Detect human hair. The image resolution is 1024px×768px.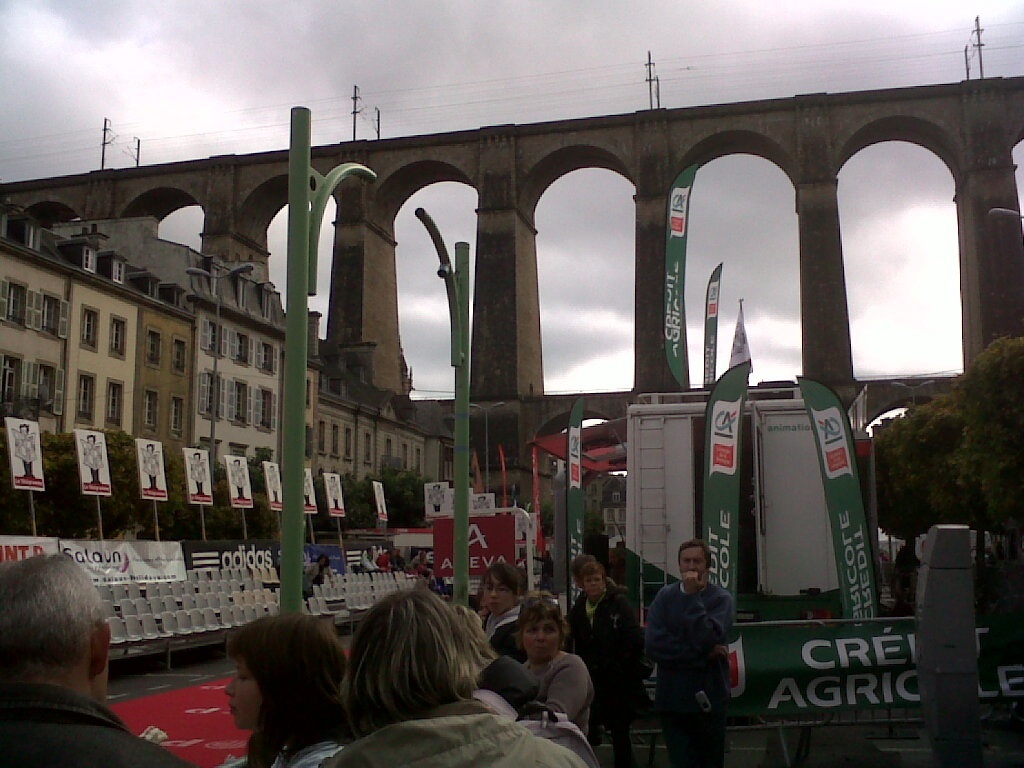
pyautogui.locateOnScreen(477, 563, 525, 602).
